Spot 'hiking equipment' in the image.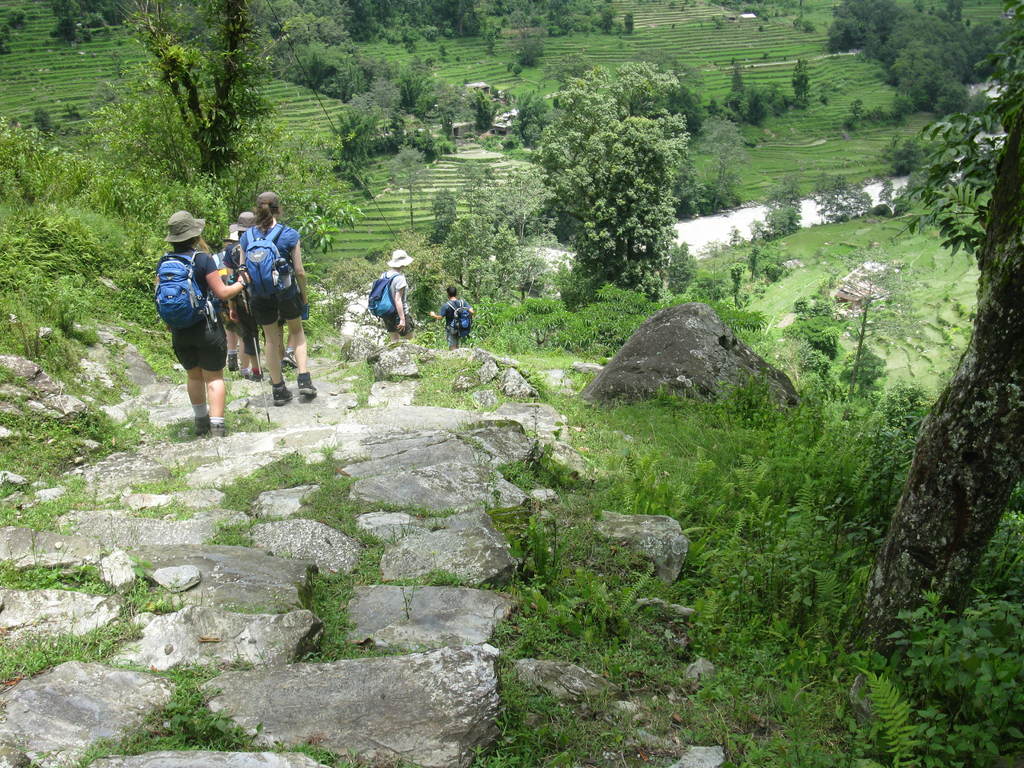
'hiking equipment' found at left=449, top=296, right=474, bottom=342.
